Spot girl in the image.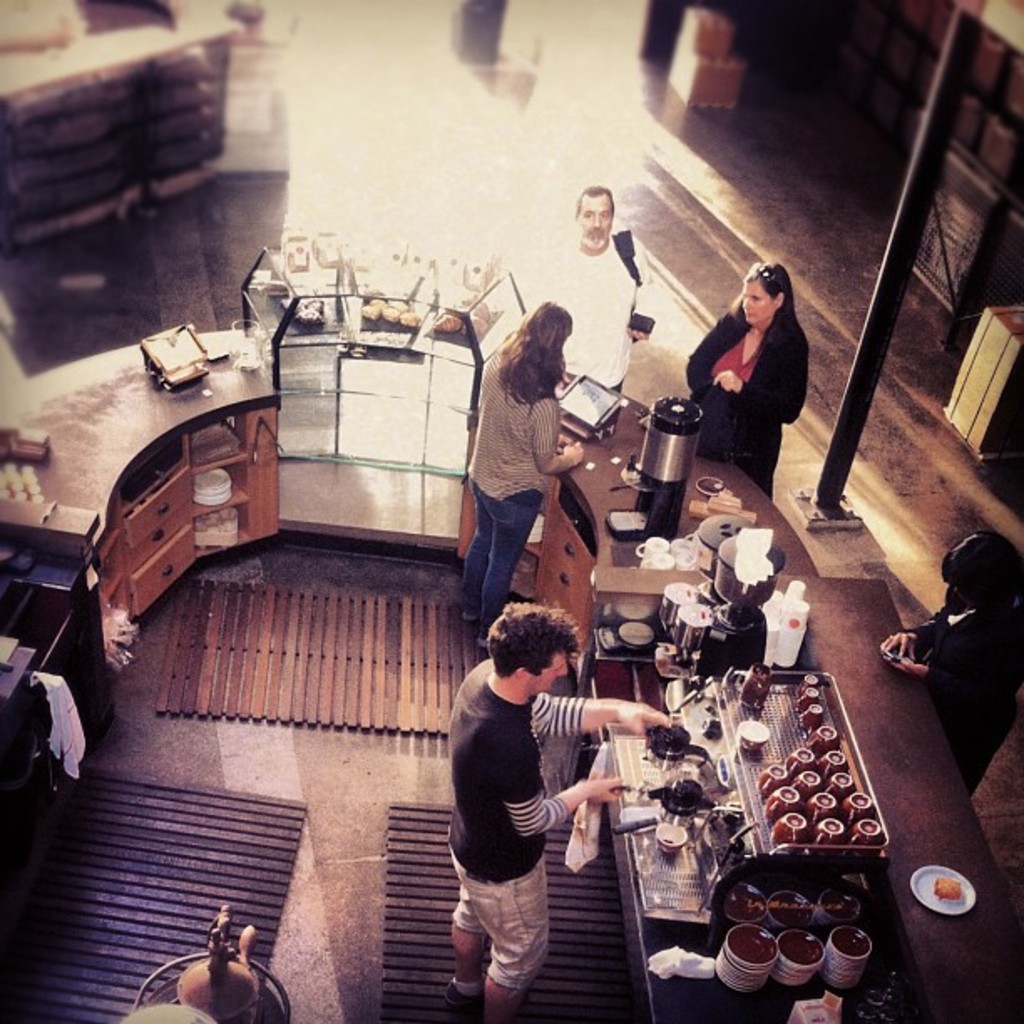
girl found at <bbox>457, 301, 582, 651</bbox>.
